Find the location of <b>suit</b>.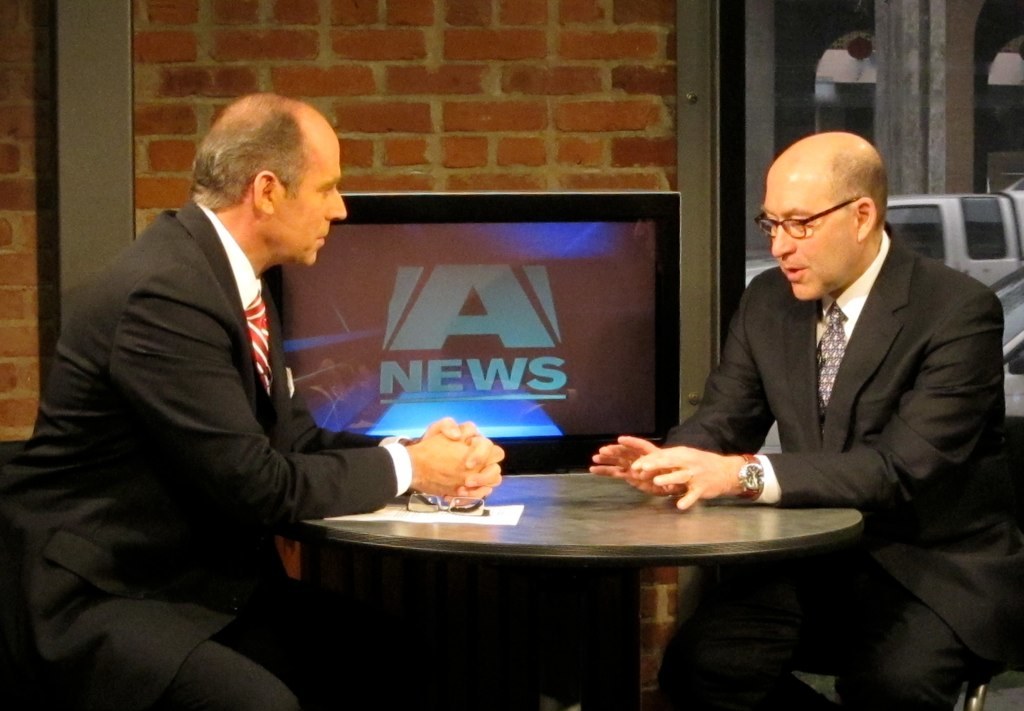
Location: x1=661, y1=223, x2=1023, y2=710.
